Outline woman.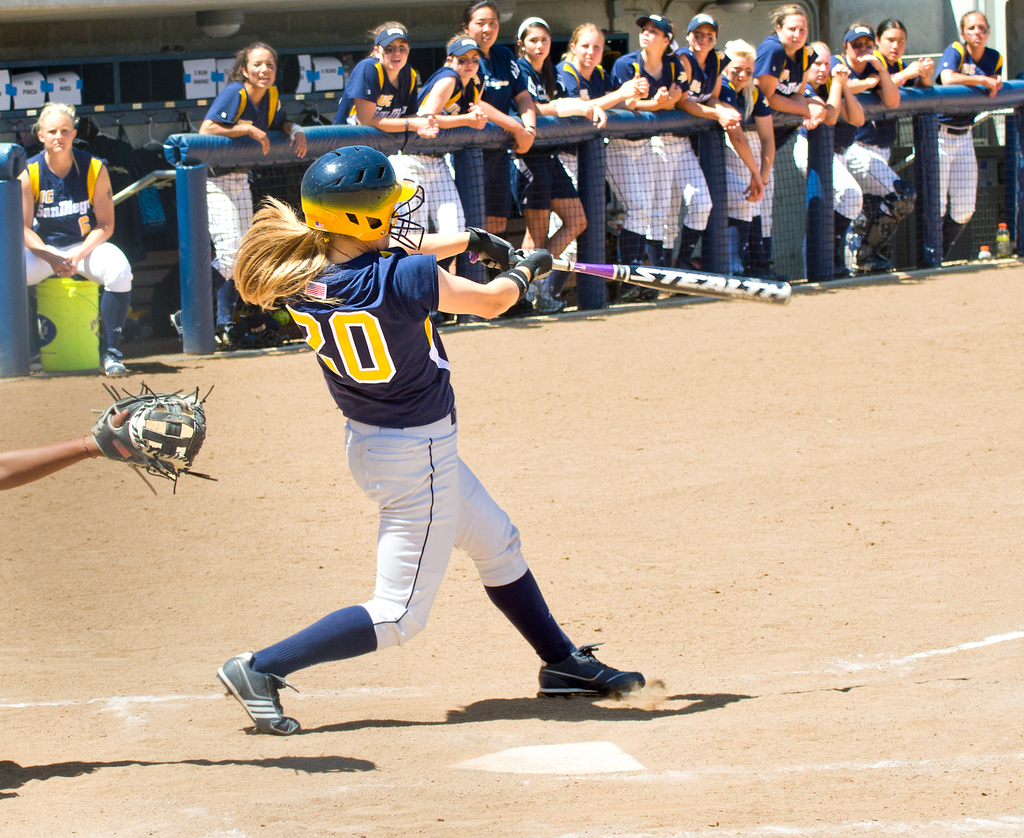
Outline: 829,22,903,278.
